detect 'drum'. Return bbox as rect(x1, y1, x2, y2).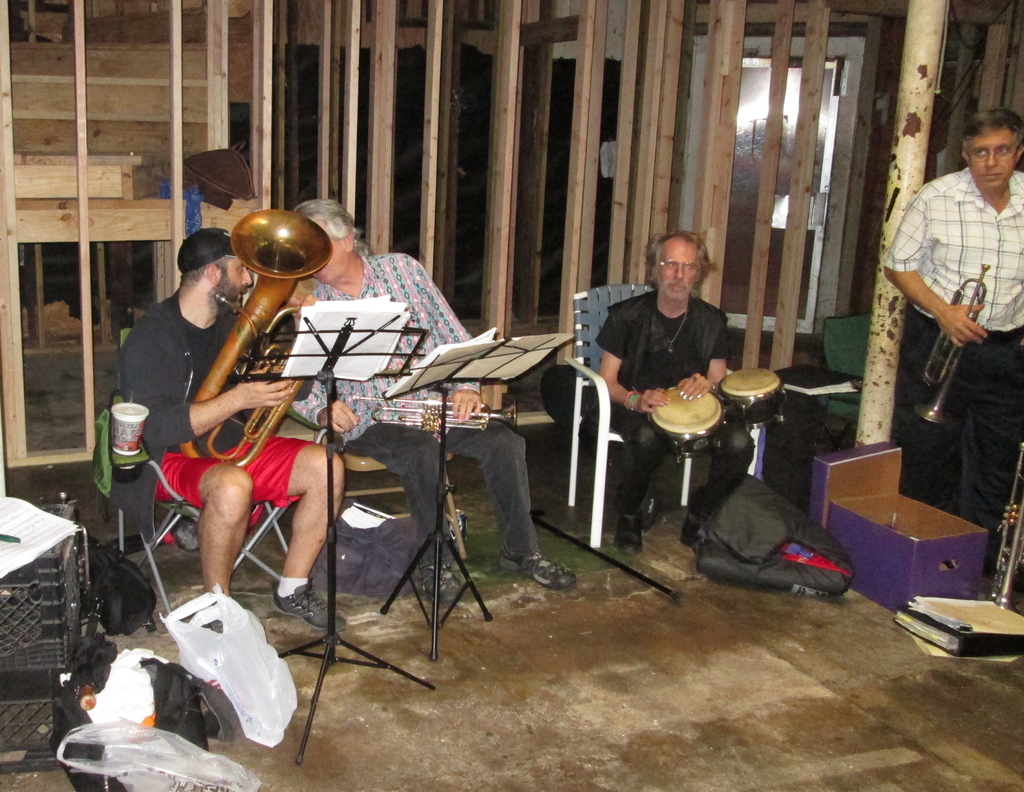
rect(647, 388, 723, 458).
